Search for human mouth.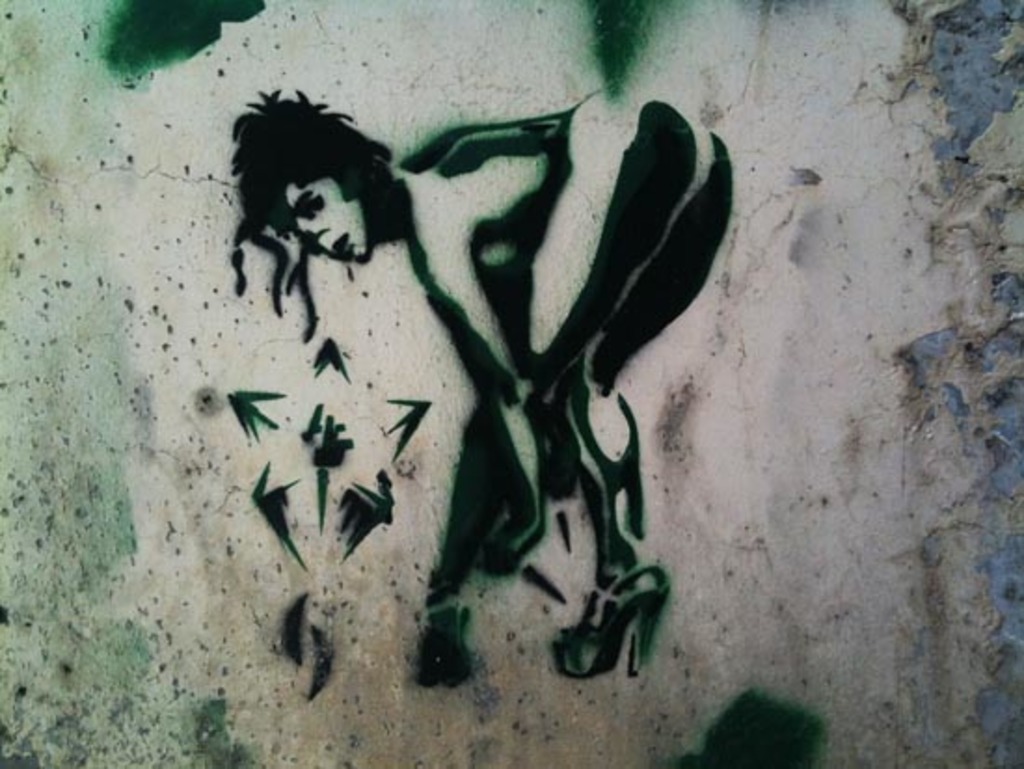
Found at BBox(333, 242, 356, 257).
